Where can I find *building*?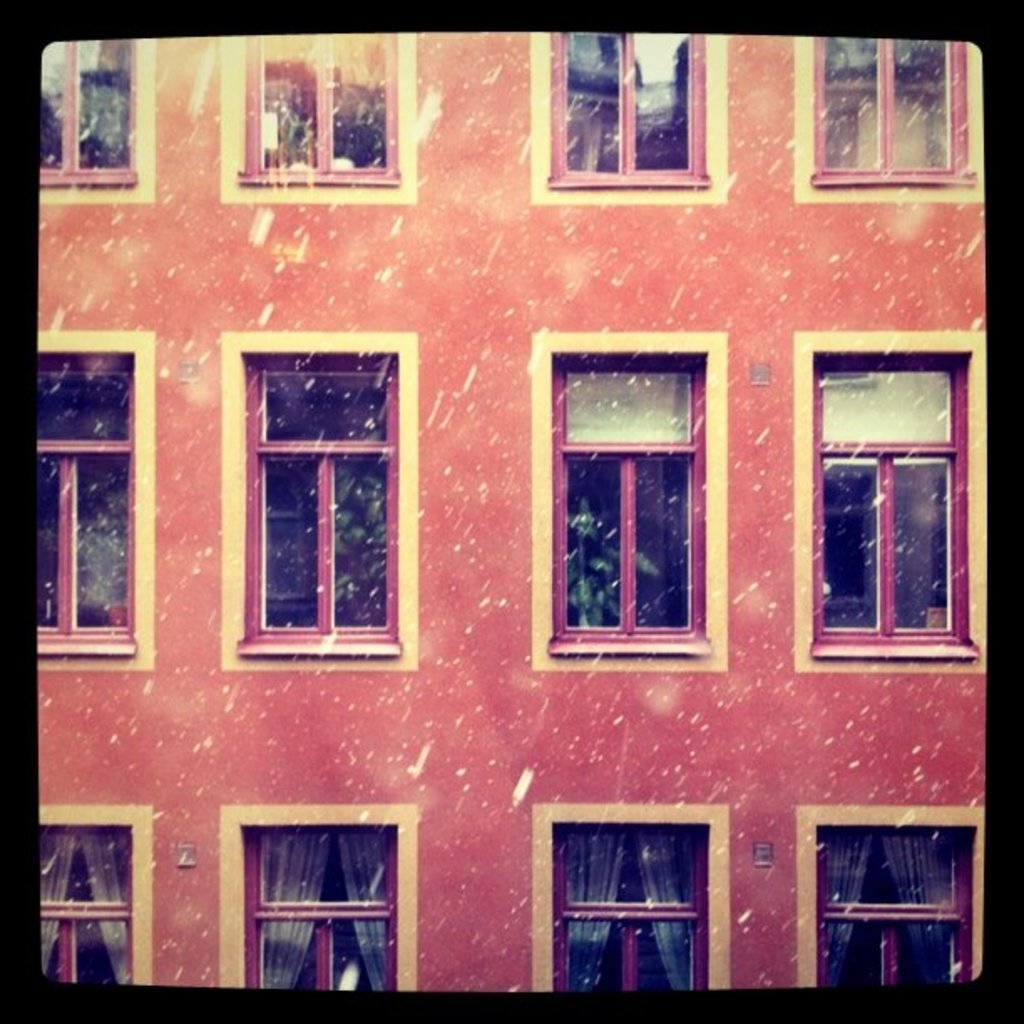
You can find it at crop(28, 25, 991, 987).
